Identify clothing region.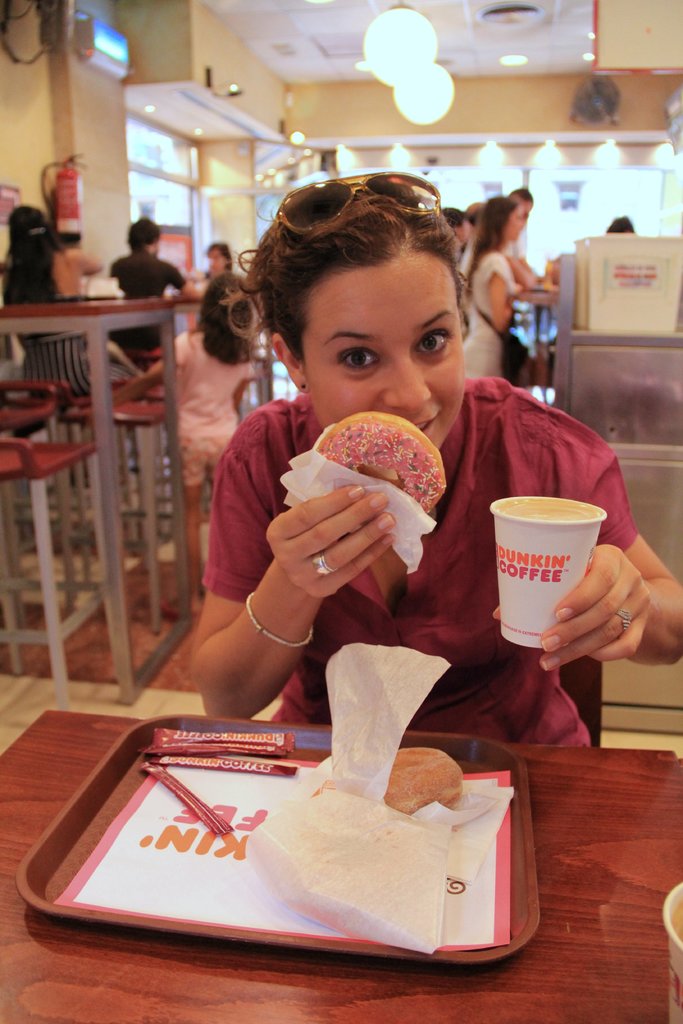
Region: x1=124, y1=249, x2=182, y2=361.
